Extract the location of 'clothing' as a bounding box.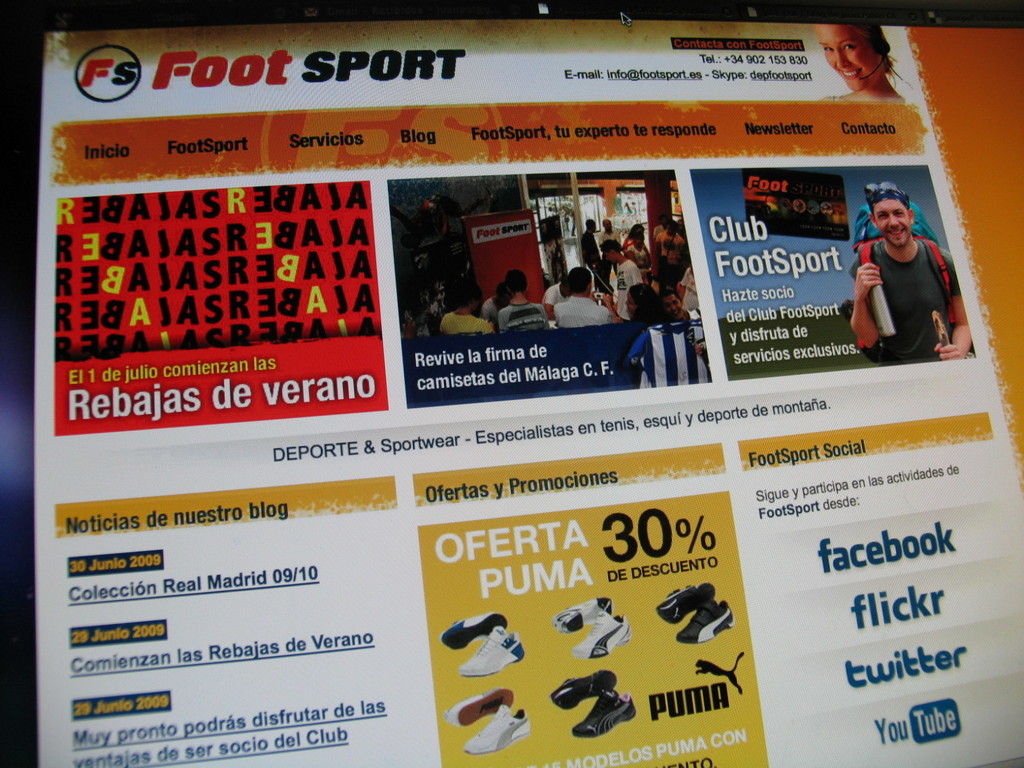
(583, 230, 602, 273).
